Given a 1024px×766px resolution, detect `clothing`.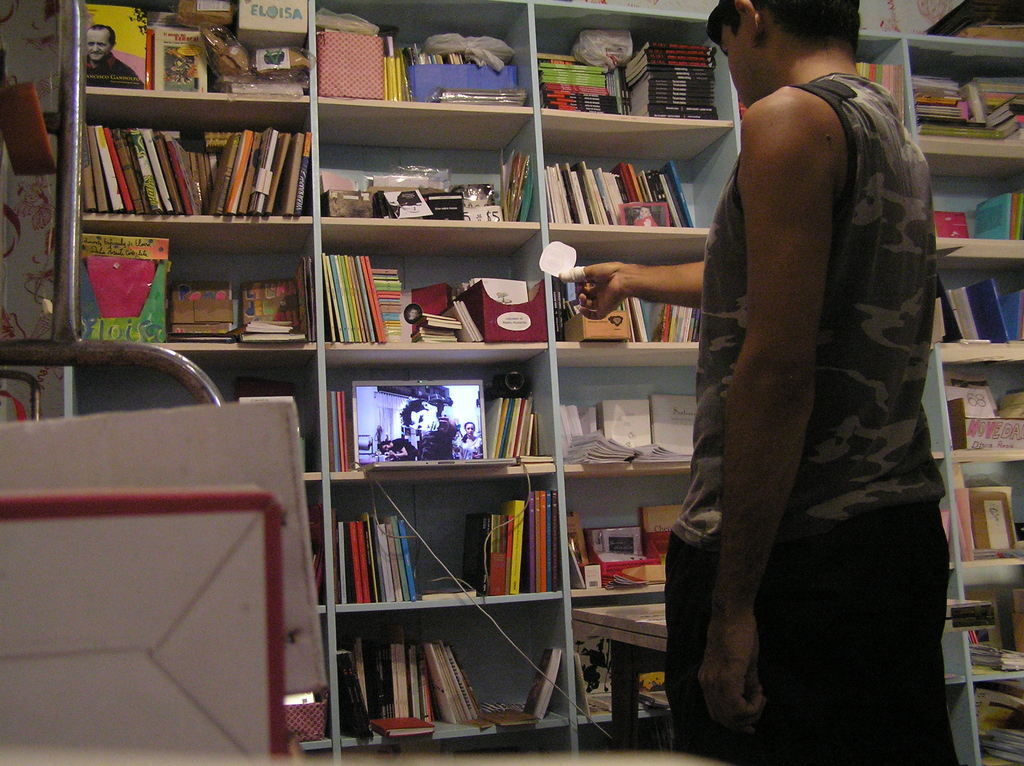
box=[417, 417, 458, 457].
